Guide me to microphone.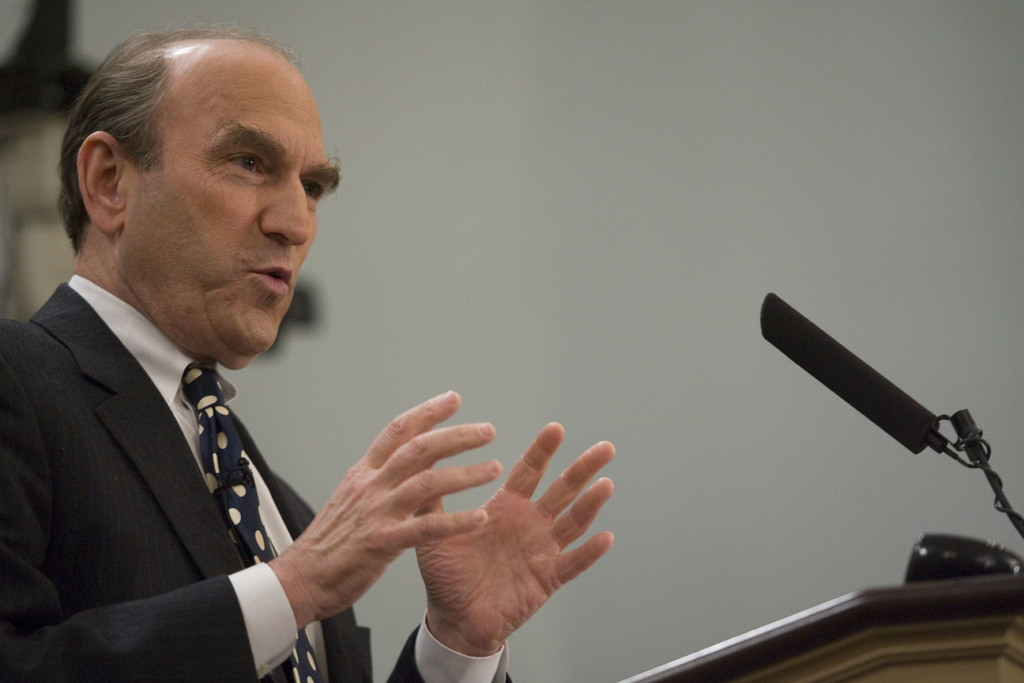
Guidance: [757,292,943,454].
